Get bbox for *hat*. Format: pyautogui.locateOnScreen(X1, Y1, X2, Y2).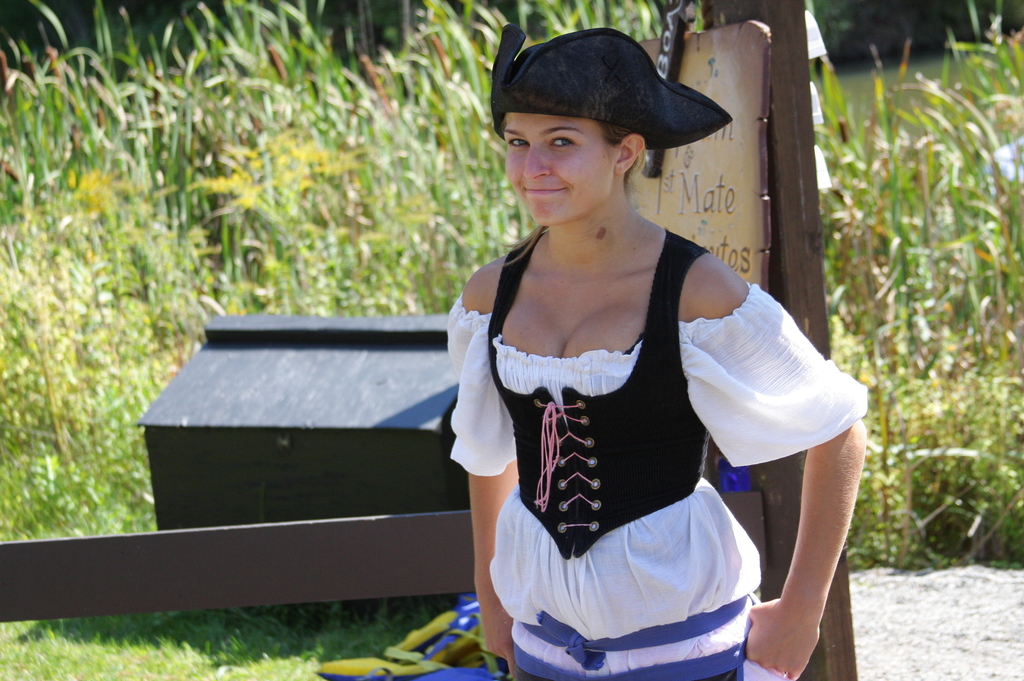
pyautogui.locateOnScreen(492, 25, 733, 154).
